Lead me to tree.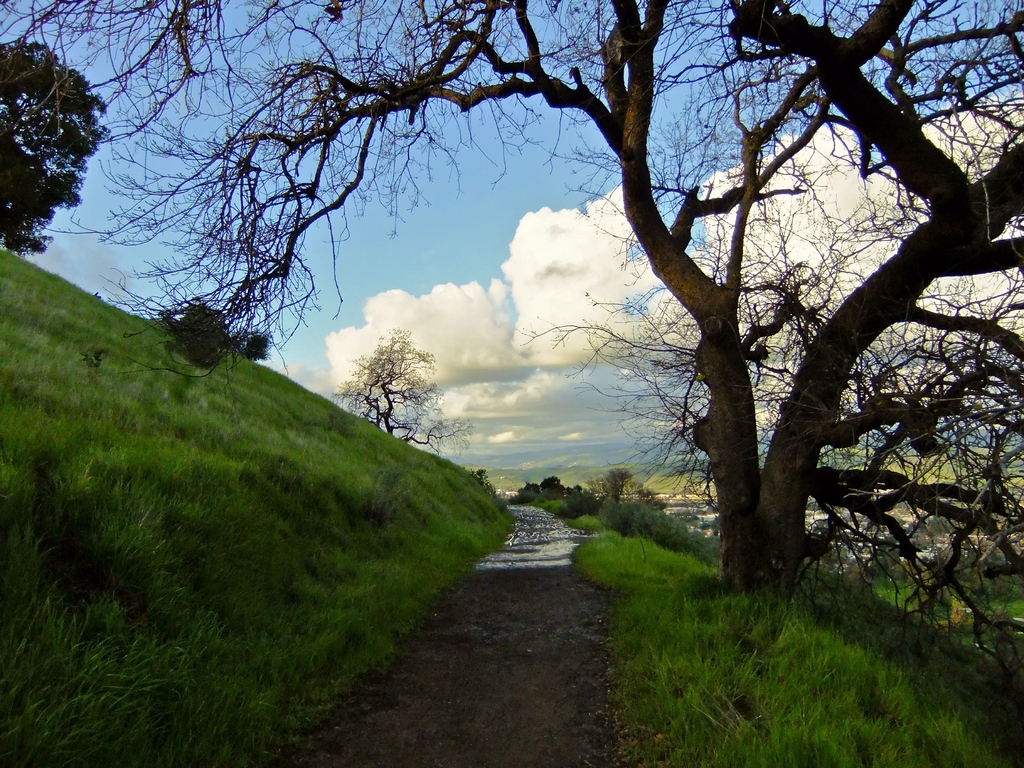
Lead to [227, 331, 269, 362].
